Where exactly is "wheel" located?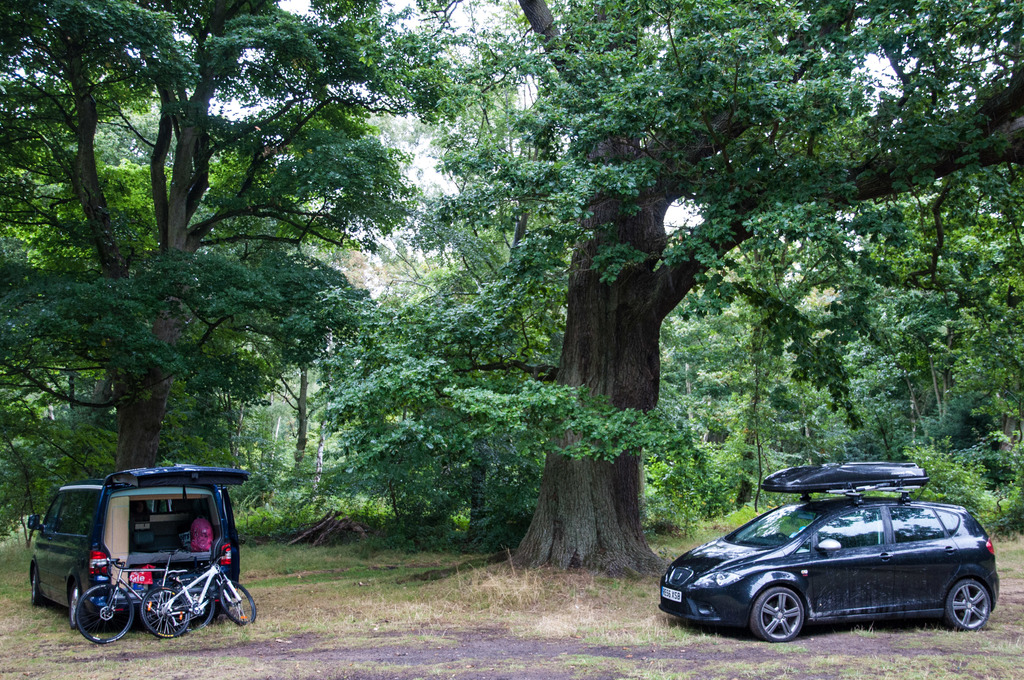
Its bounding box is x1=950 y1=576 x2=991 y2=633.
